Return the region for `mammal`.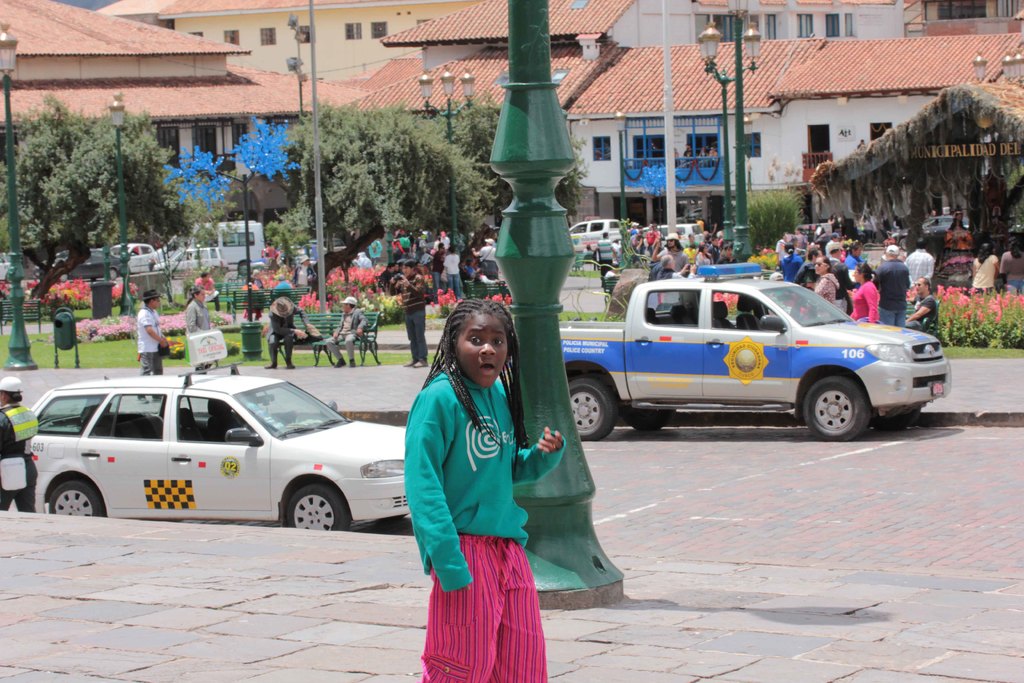
bbox=(392, 267, 570, 671).
